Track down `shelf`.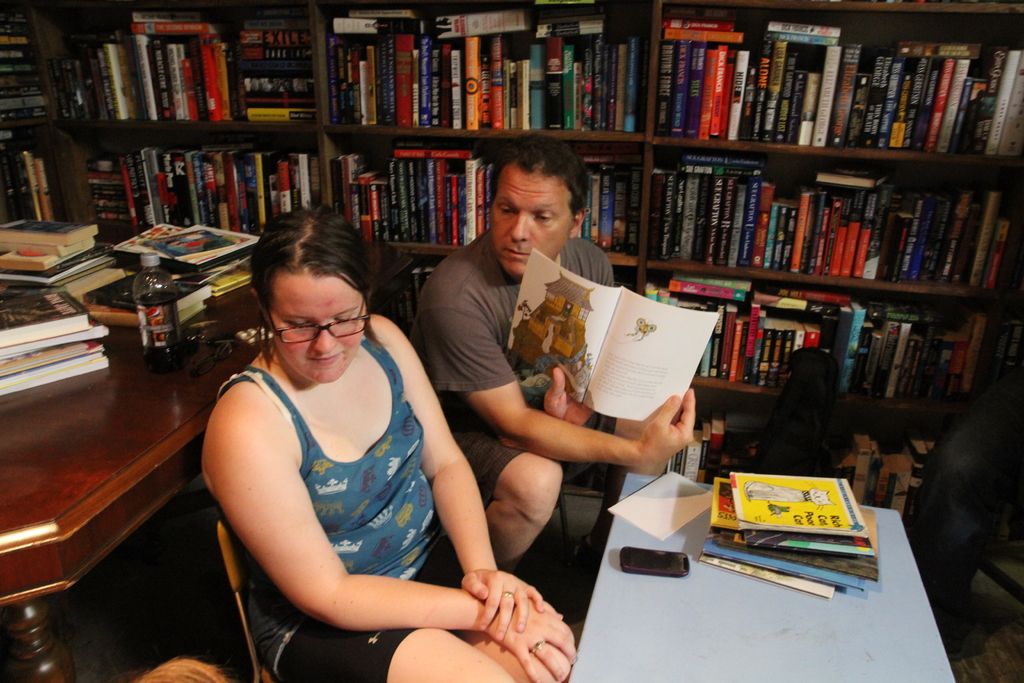
Tracked to box(59, 9, 315, 114).
